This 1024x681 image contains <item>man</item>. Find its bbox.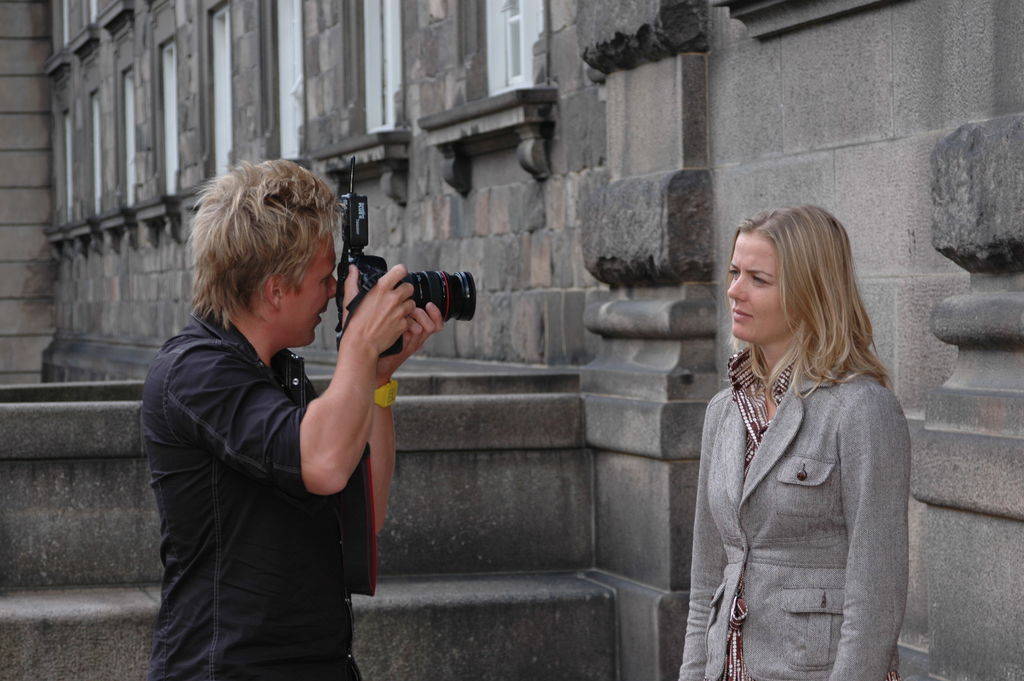
[x1=130, y1=145, x2=460, y2=666].
